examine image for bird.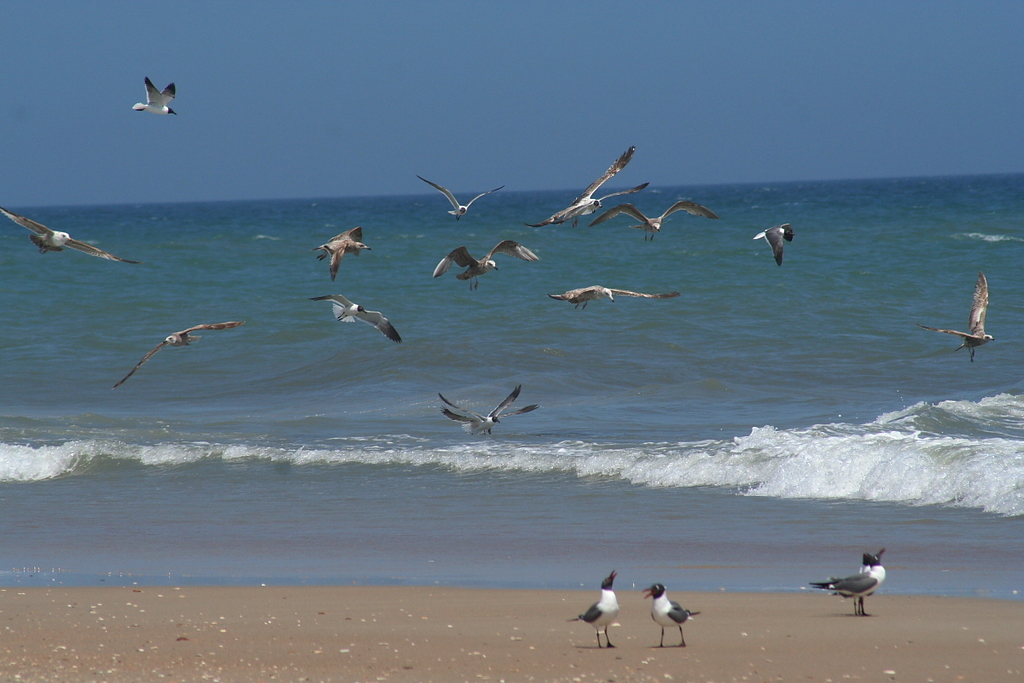
Examination result: l=585, t=204, r=718, b=238.
